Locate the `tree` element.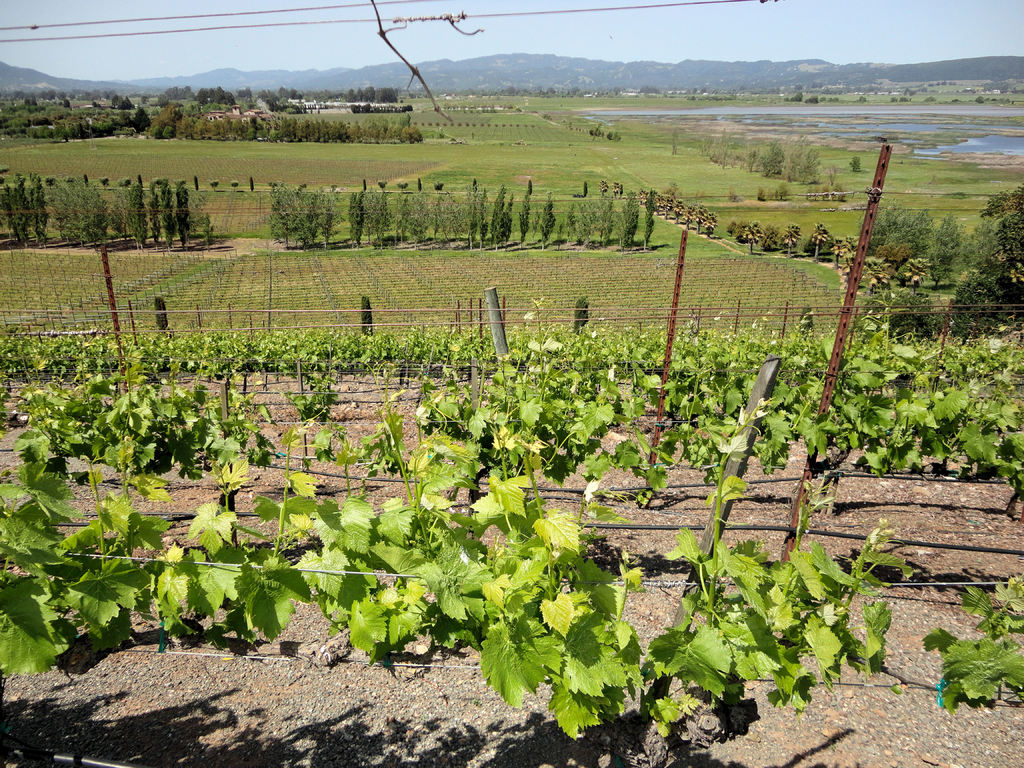
Element bbox: x1=247, y1=175, x2=255, y2=193.
